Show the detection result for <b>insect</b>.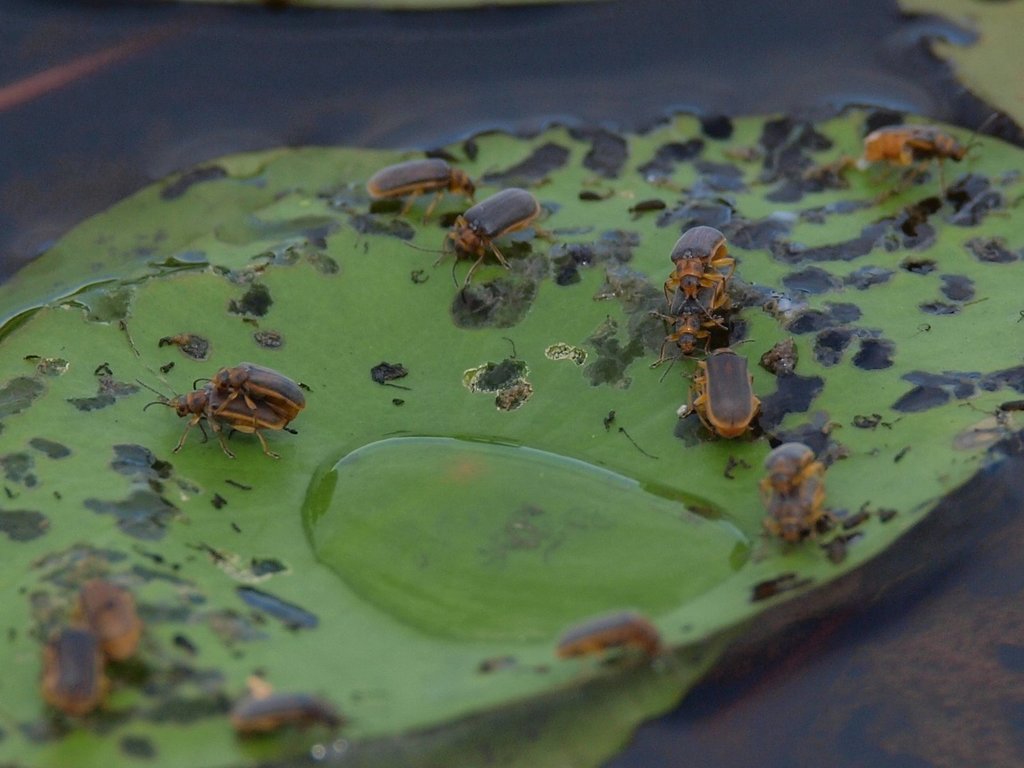
BBox(407, 181, 548, 283).
